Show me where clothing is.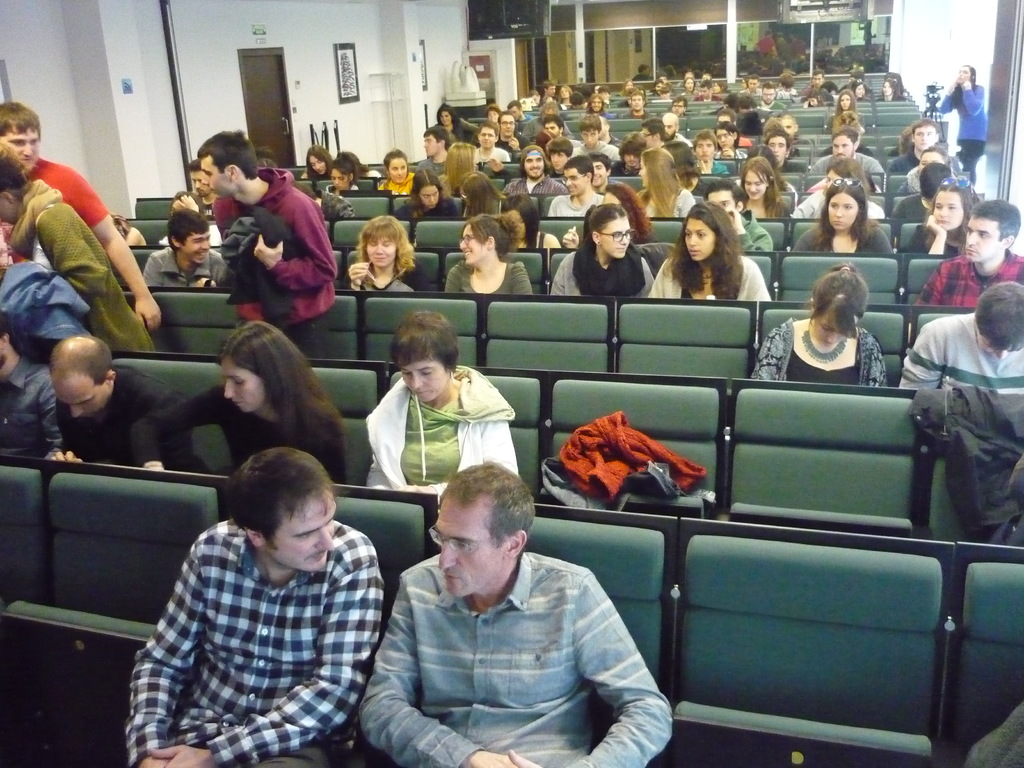
clothing is at rect(420, 159, 450, 179).
